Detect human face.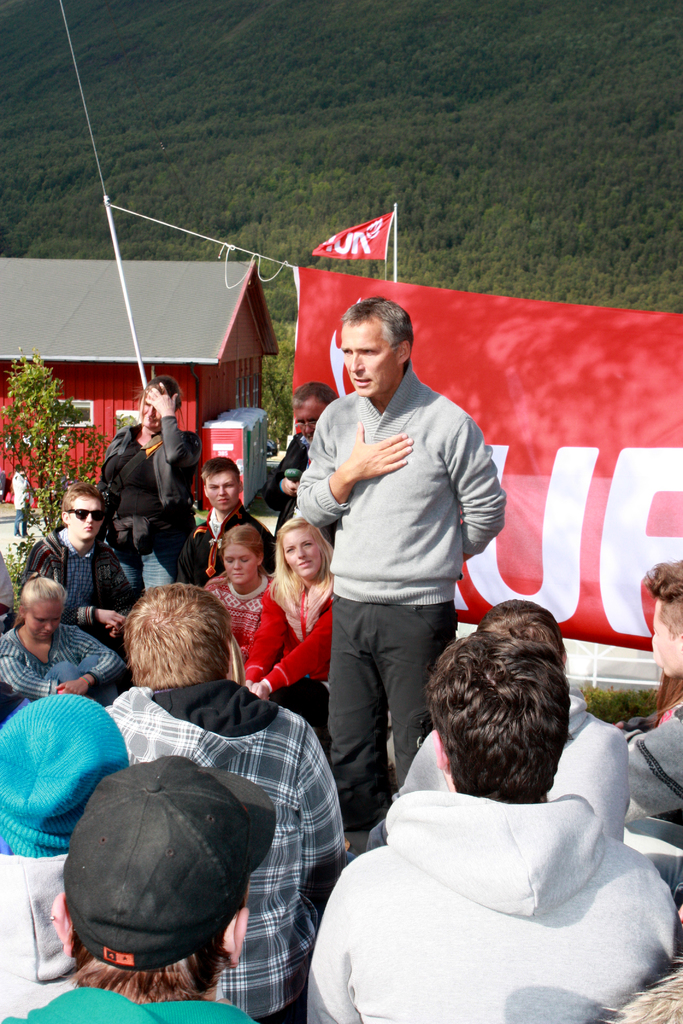
Detected at [left=141, top=391, right=157, bottom=428].
